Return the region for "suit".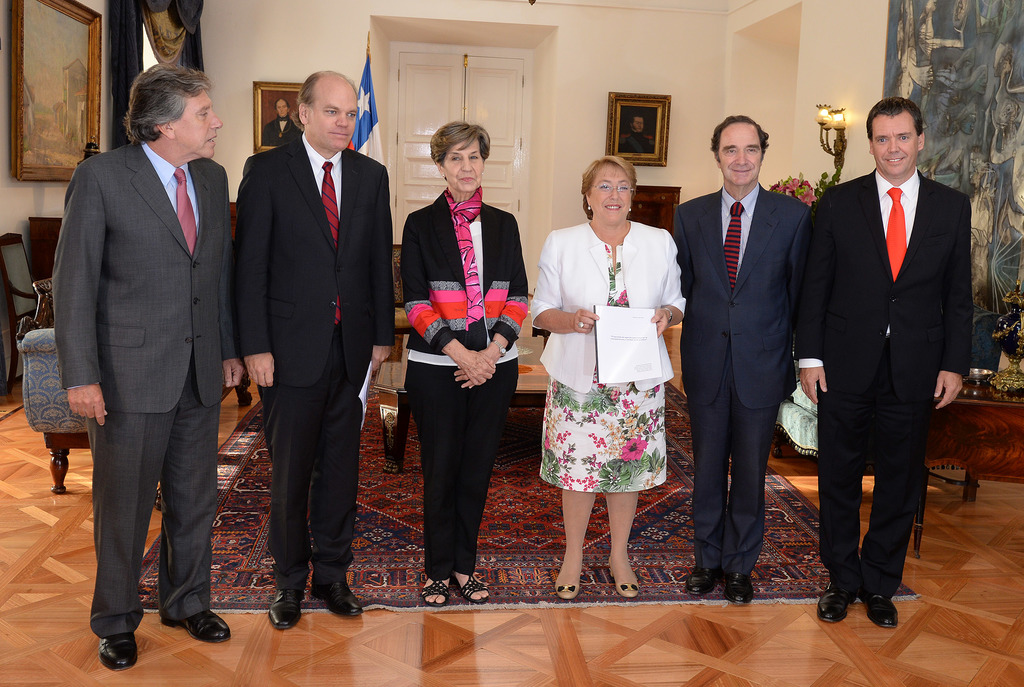
bbox(45, 140, 241, 638).
